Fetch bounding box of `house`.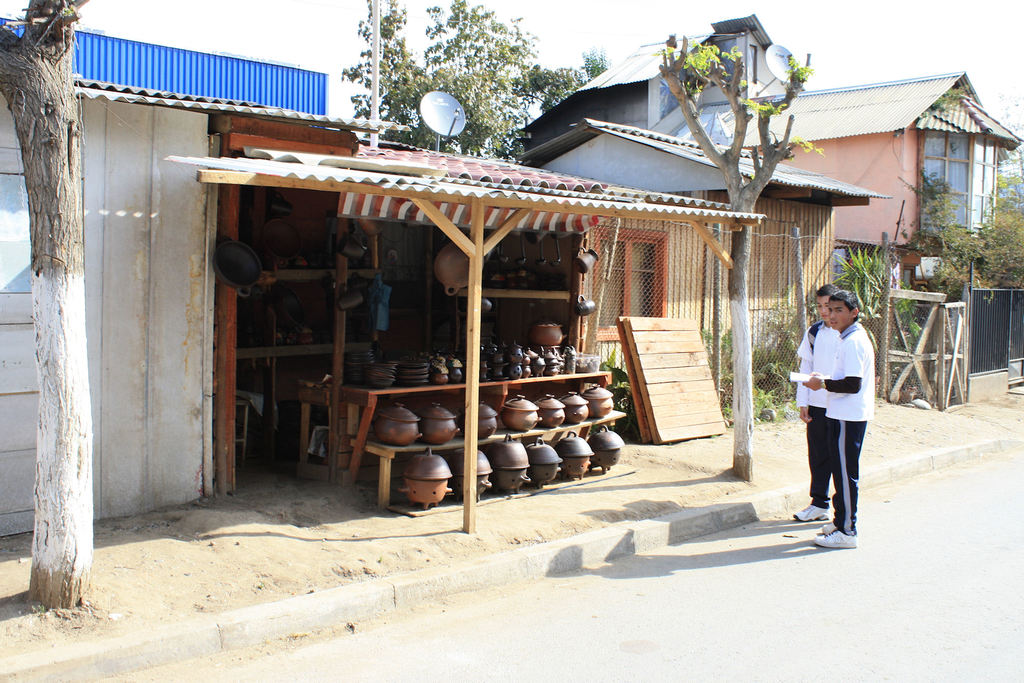
Bbox: Rect(511, 69, 1023, 414).
